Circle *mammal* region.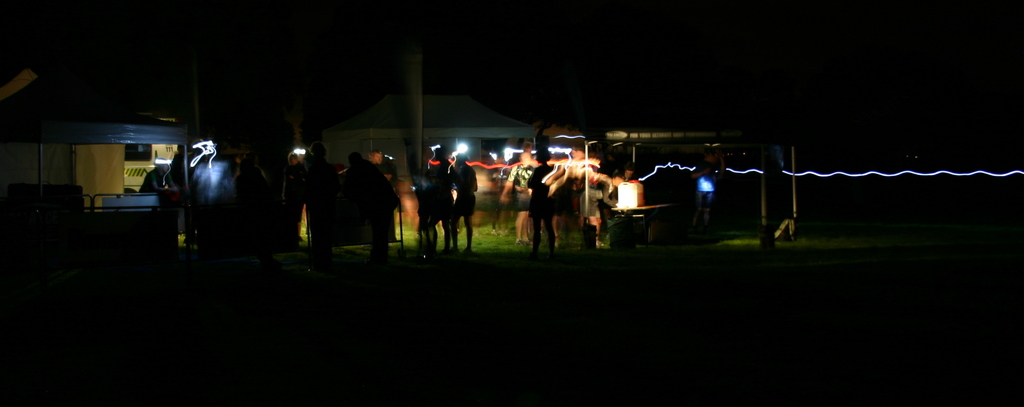
Region: [x1=582, y1=174, x2=616, y2=246].
